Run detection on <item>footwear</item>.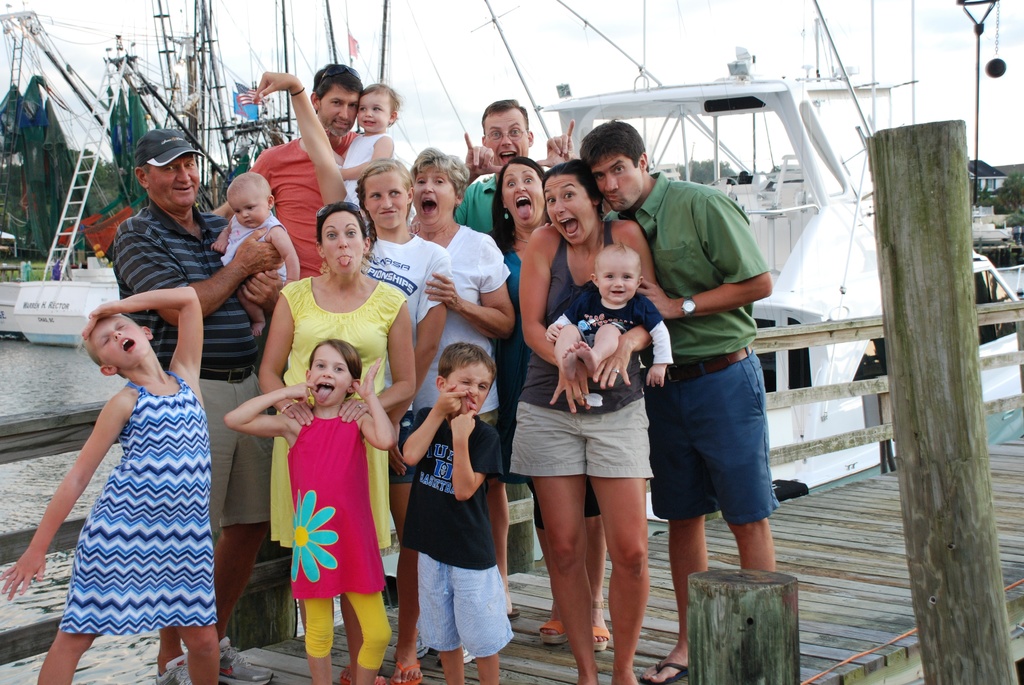
Result: 512/607/521/617.
